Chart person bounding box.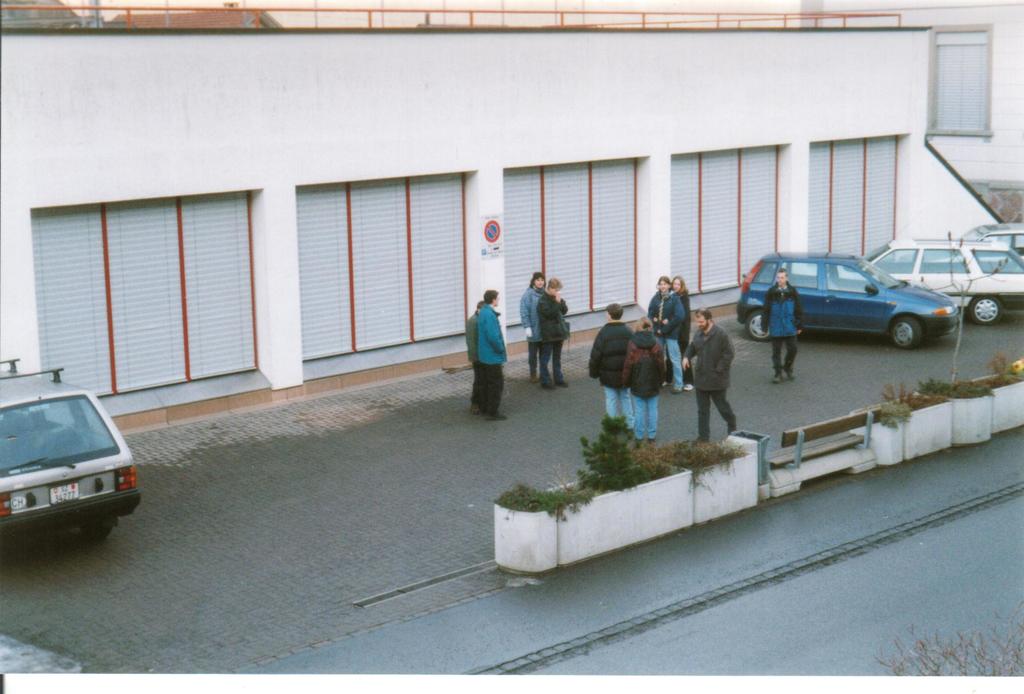
Charted: [x1=649, y1=273, x2=684, y2=394].
